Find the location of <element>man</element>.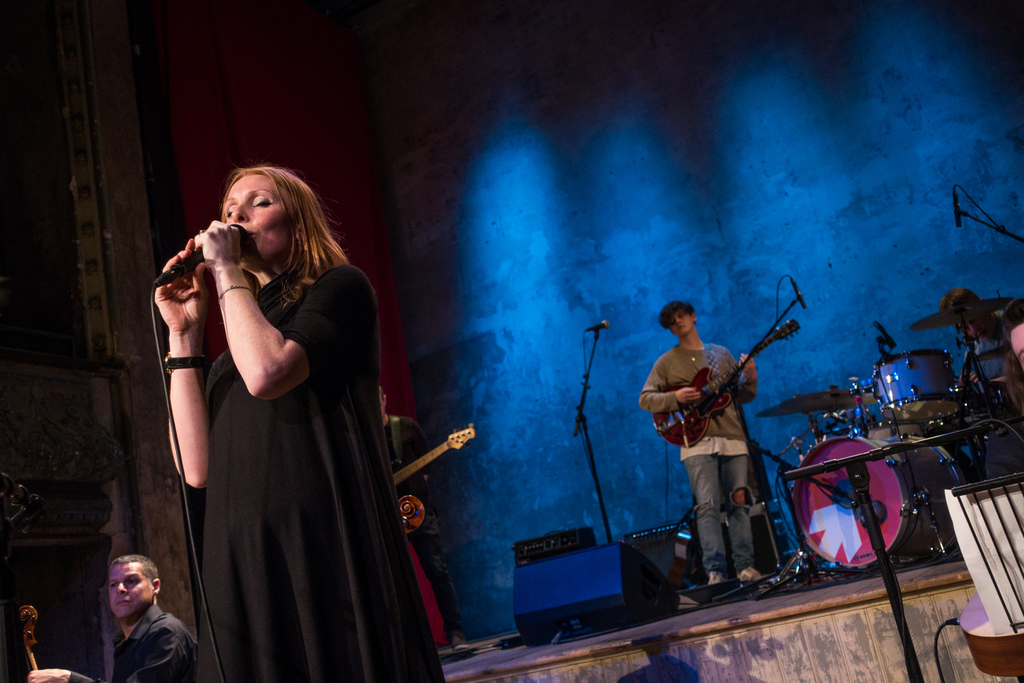
Location: <bbox>639, 300, 767, 581</bbox>.
